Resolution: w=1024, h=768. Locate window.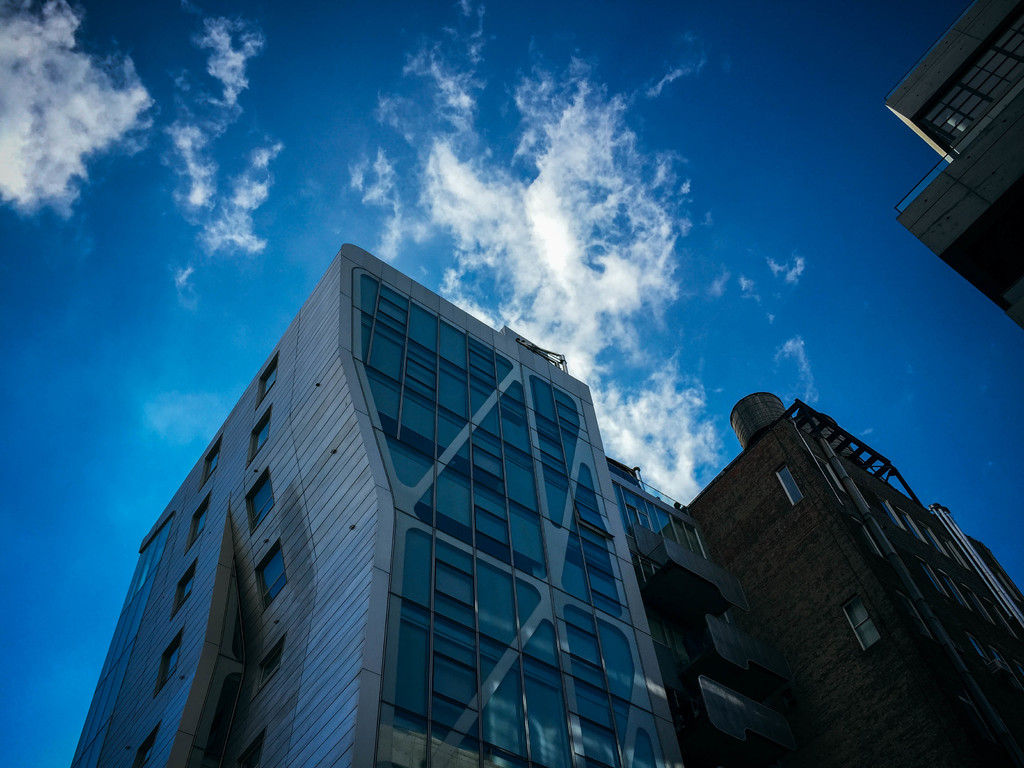
bbox=[996, 599, 1023, 646].
